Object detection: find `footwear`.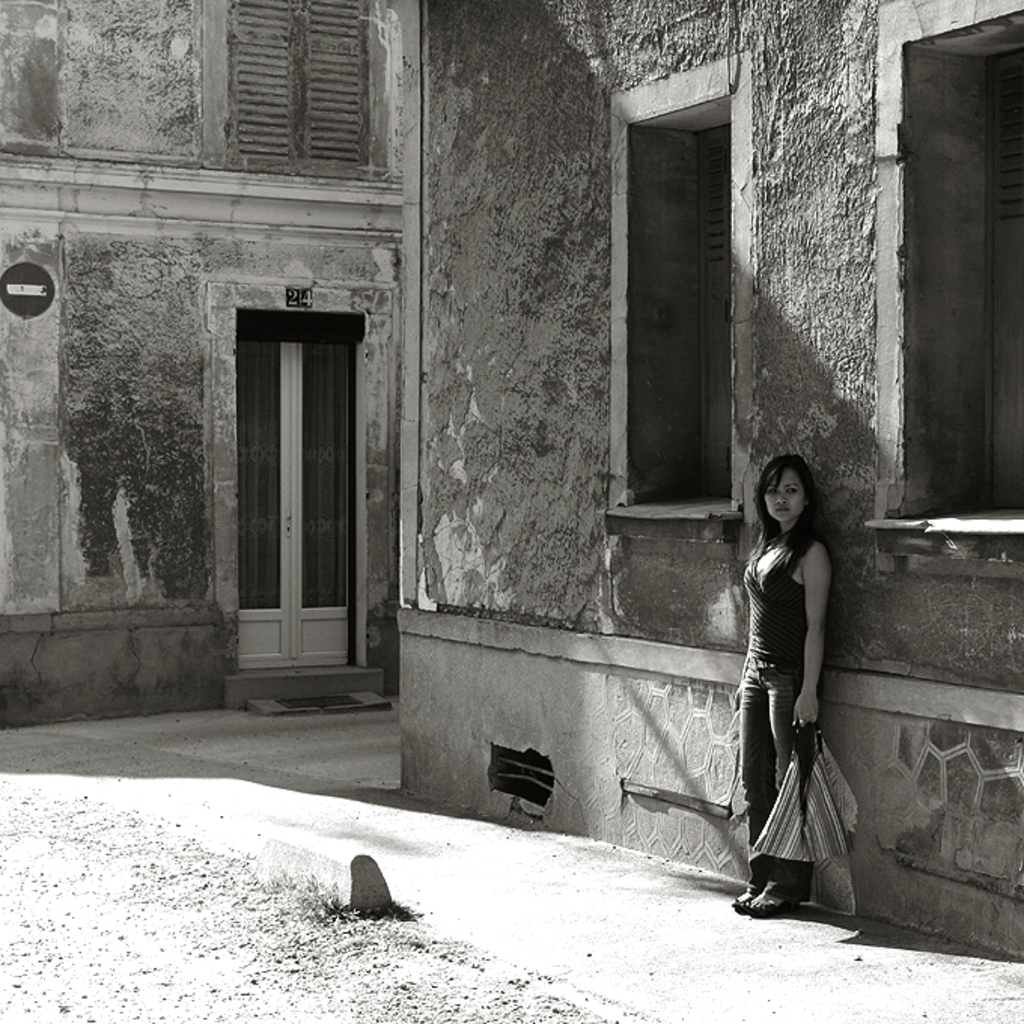
box(750, 881, 803, 917).
